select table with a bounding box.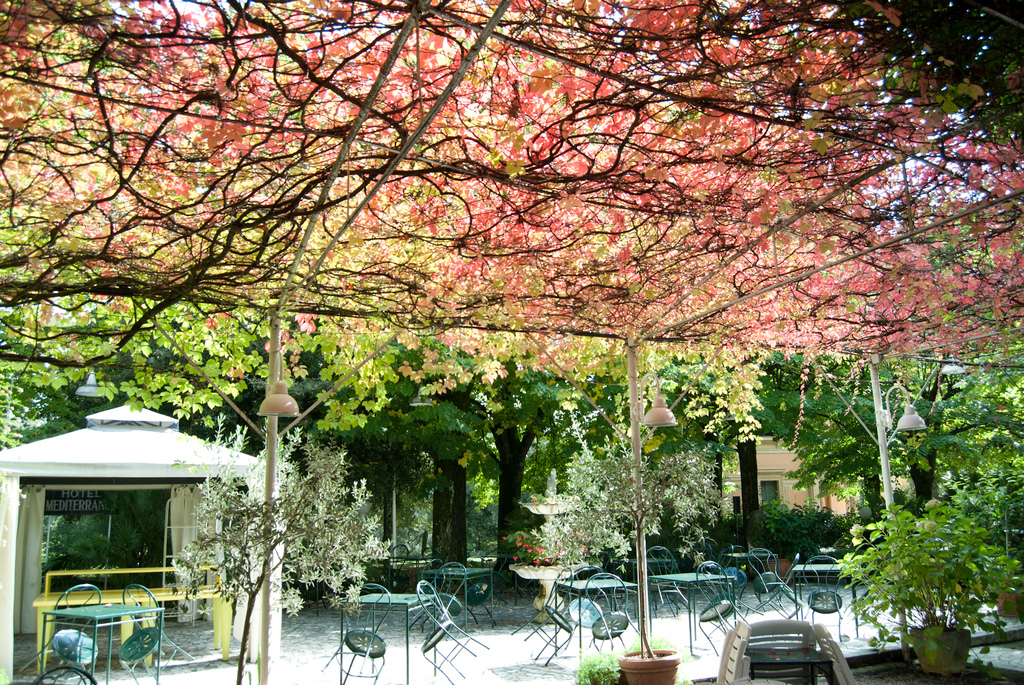
region(339, 588, 438, 682).
